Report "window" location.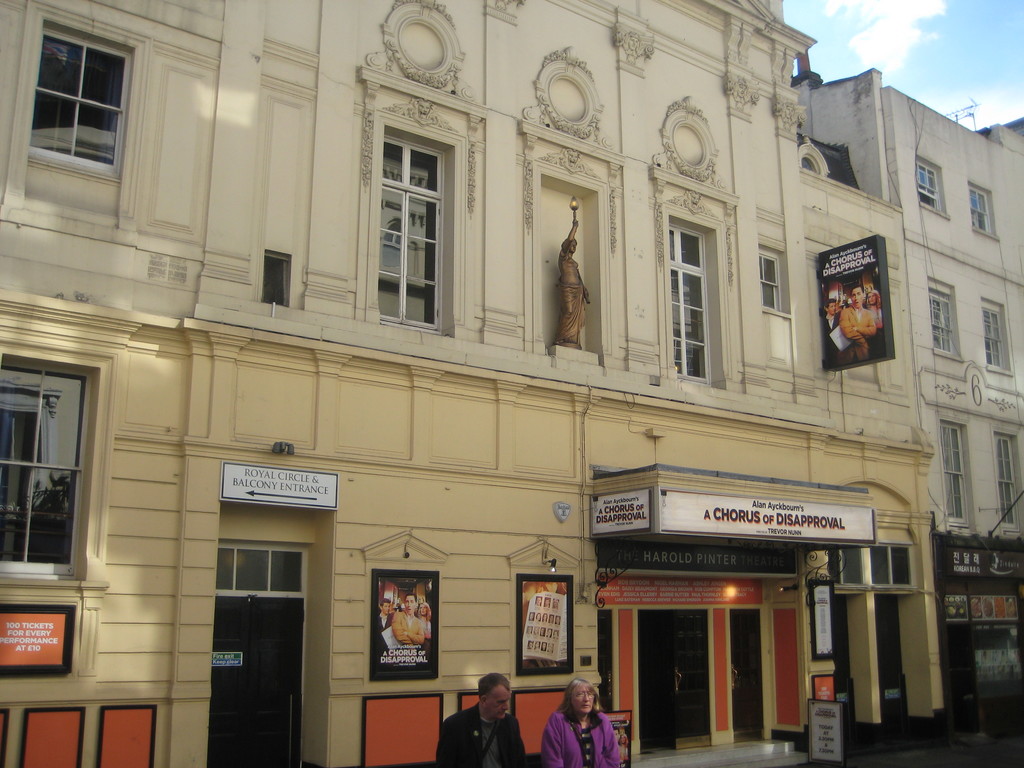
Report: l=982, t=296, r=1010, b=374.
